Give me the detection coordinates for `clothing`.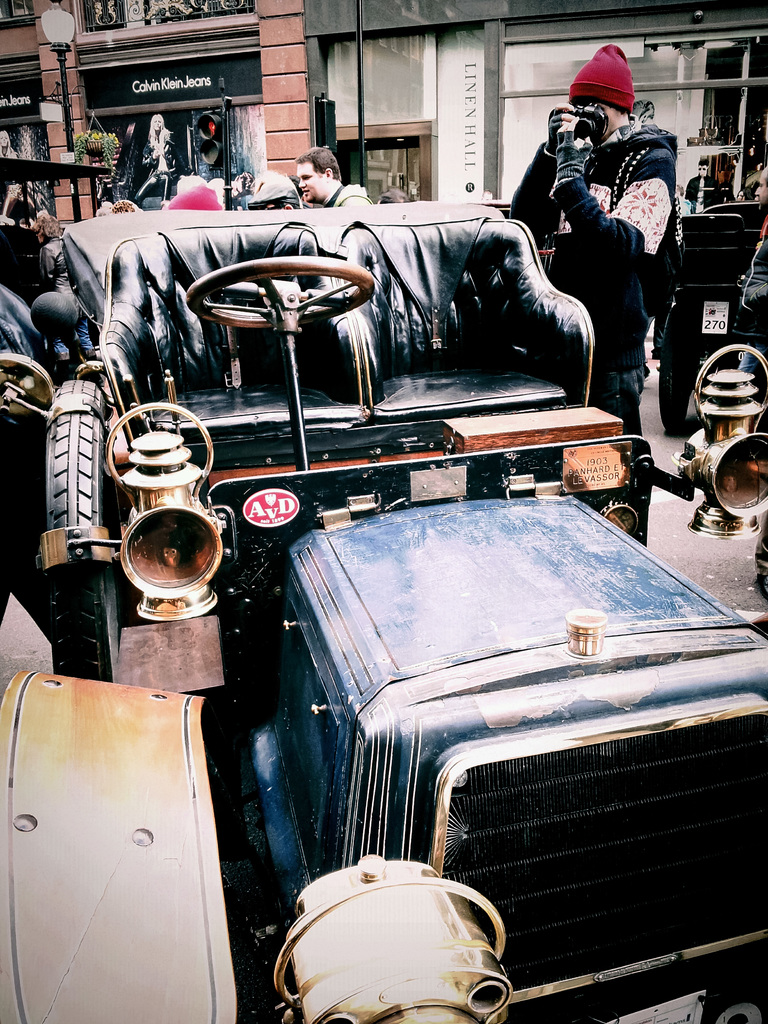
731 214 767 431.
